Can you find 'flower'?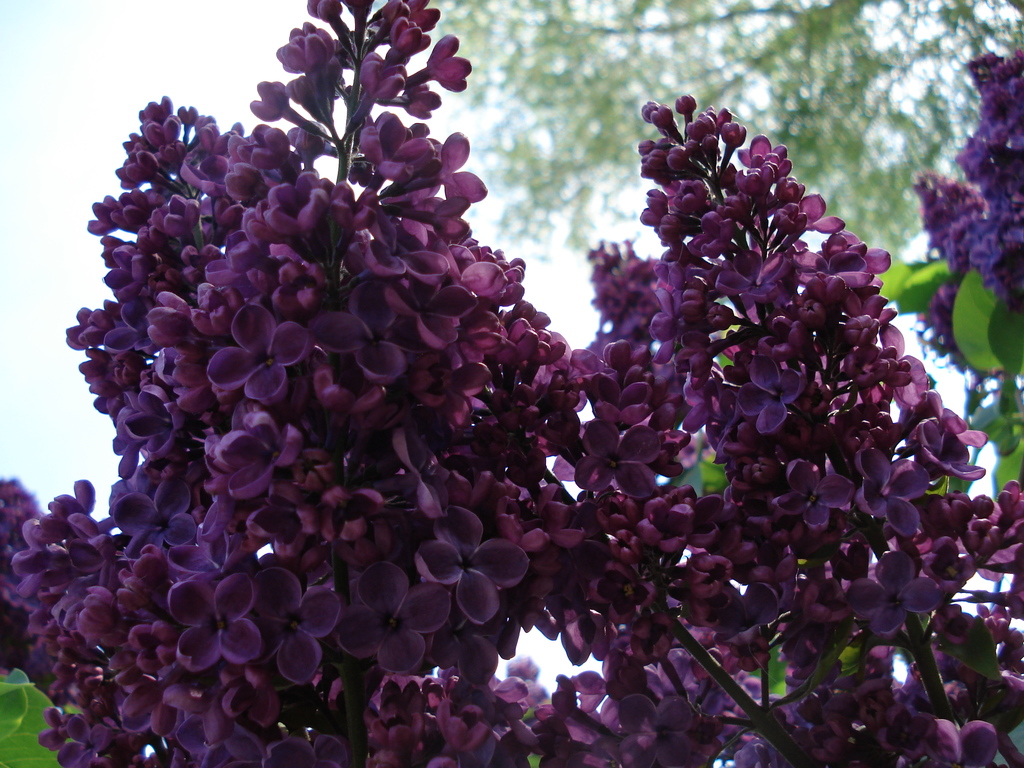
Yes, bounding box: BBox(413, 510, 532, 627).
